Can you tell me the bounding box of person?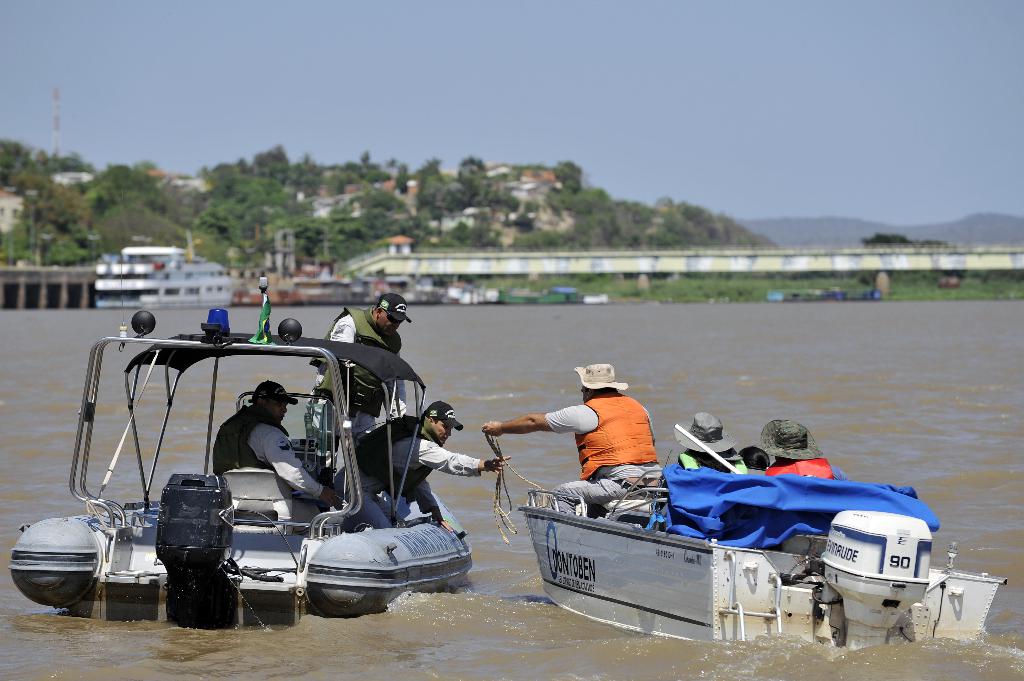
348, 401, 513, 537.
